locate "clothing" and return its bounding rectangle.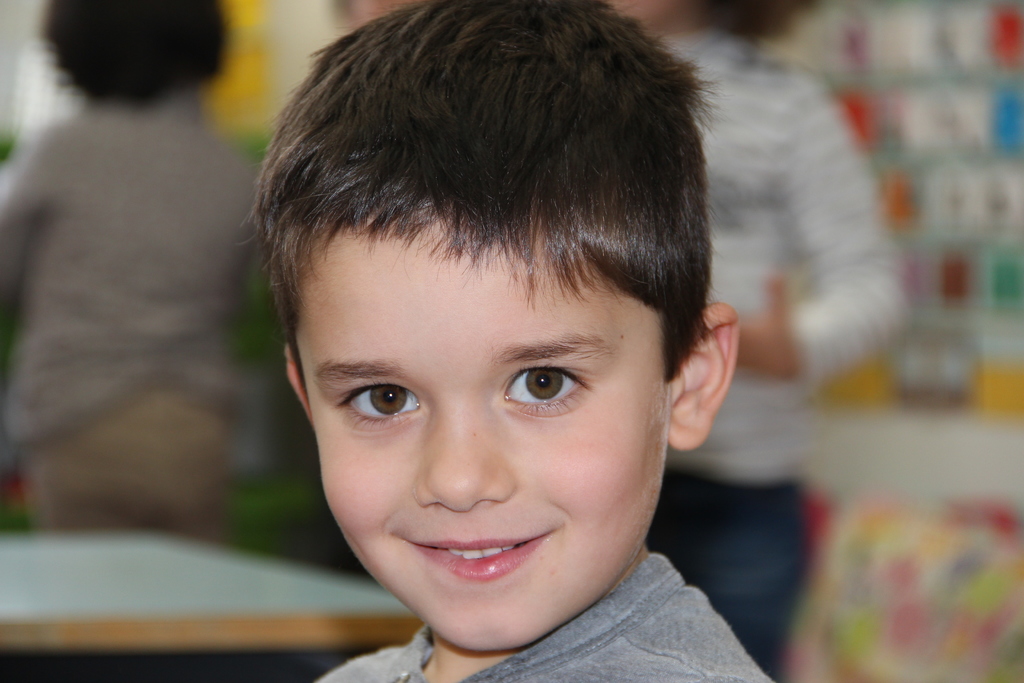
0/76/284/482.
